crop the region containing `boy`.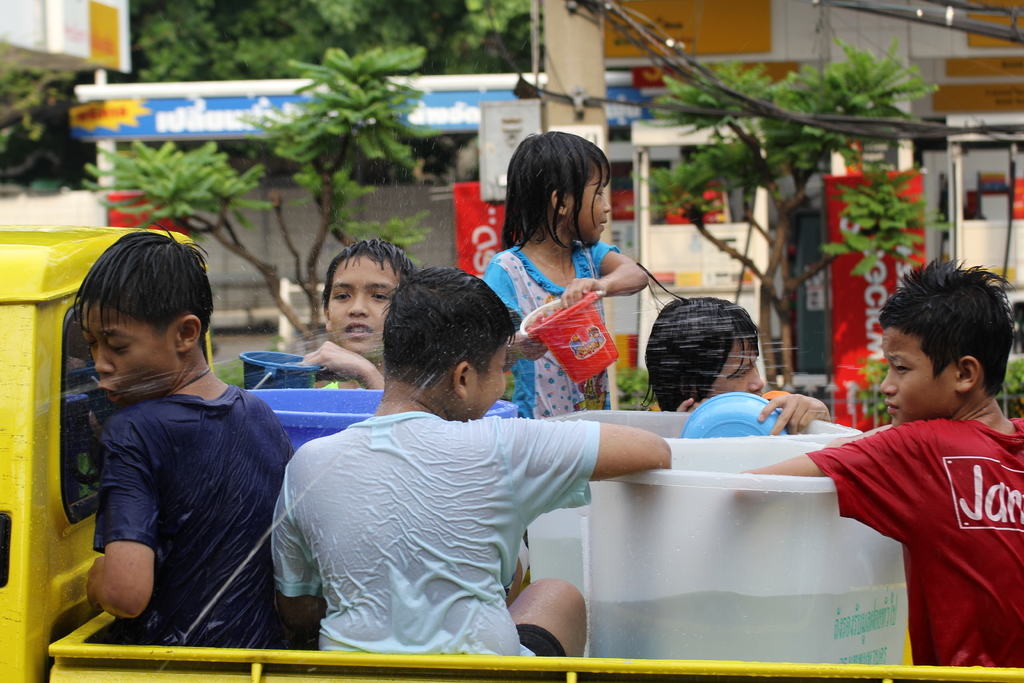
Crop region: [left=728, top=261, right=1023, bottom=682].
